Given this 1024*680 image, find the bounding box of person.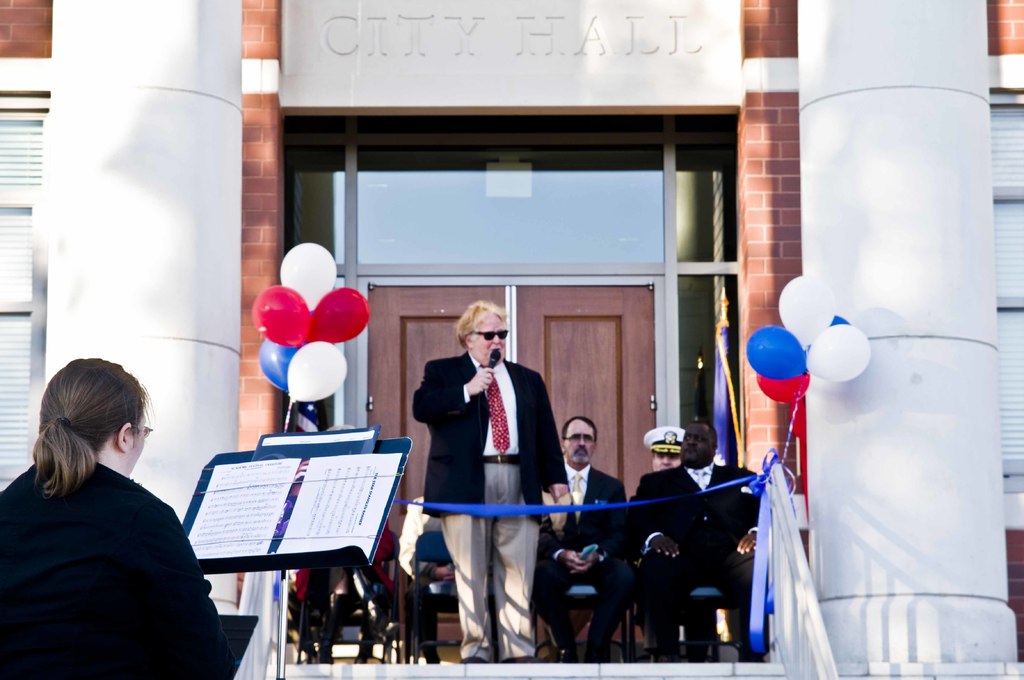
pyautogui.locateOnScreen(282, 421, 398, 658).
